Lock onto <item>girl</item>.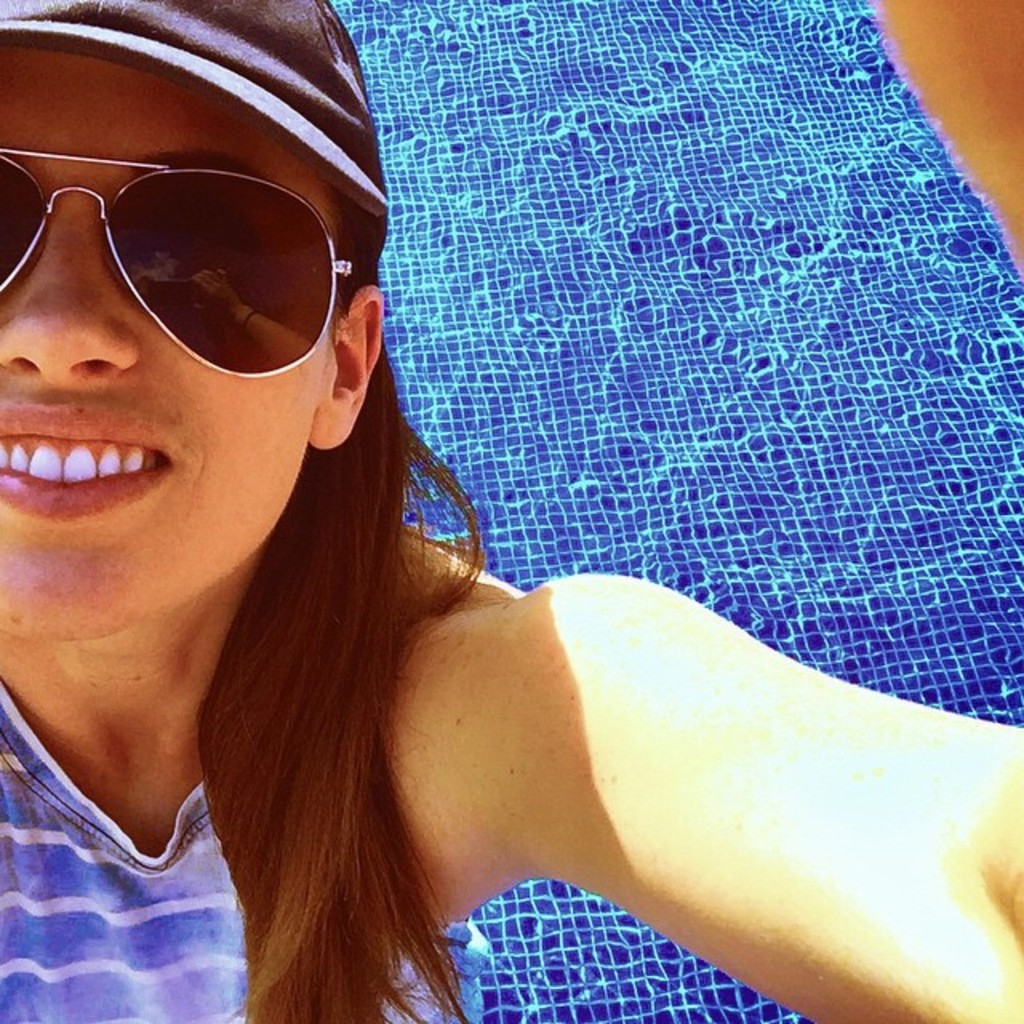
Locked: [x1=0, y1=0, x2=1022, y2=1022].
